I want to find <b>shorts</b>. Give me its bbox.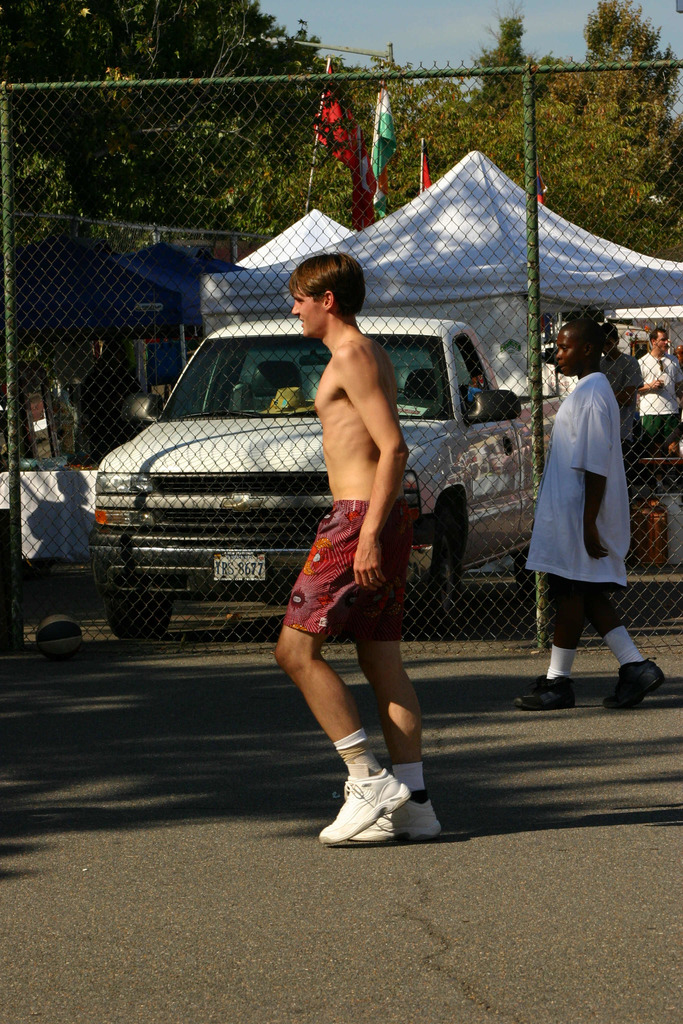
[left=551, top=574, right=628, bottom=641].
